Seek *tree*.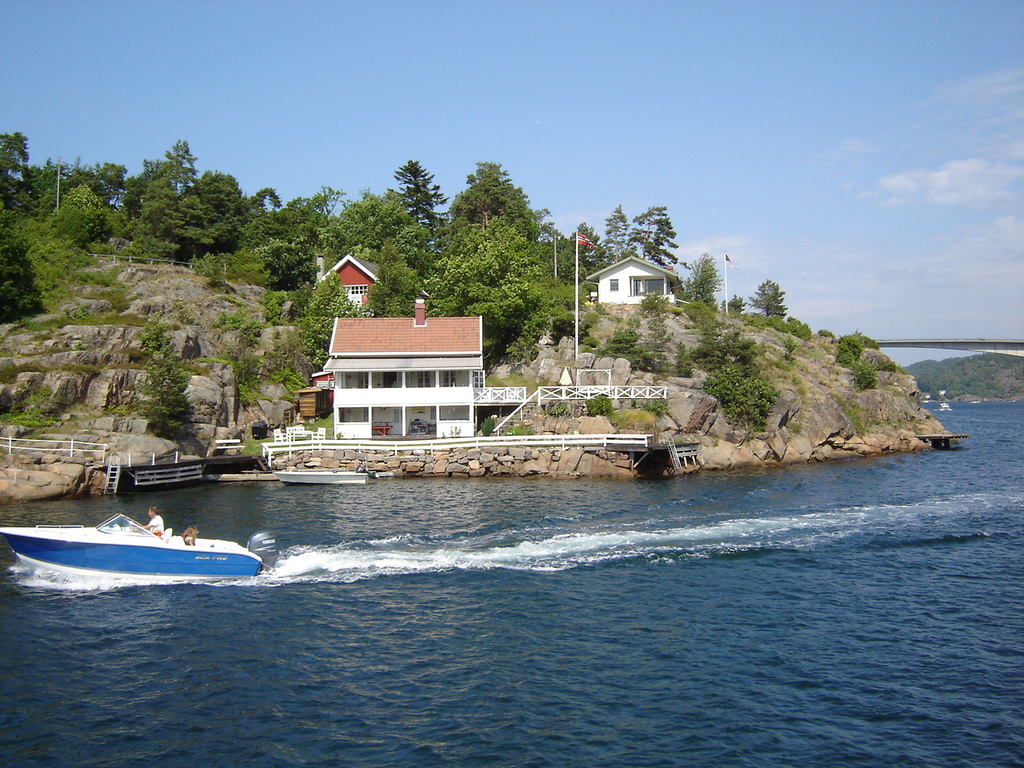
(364, 242, 426, 317).
